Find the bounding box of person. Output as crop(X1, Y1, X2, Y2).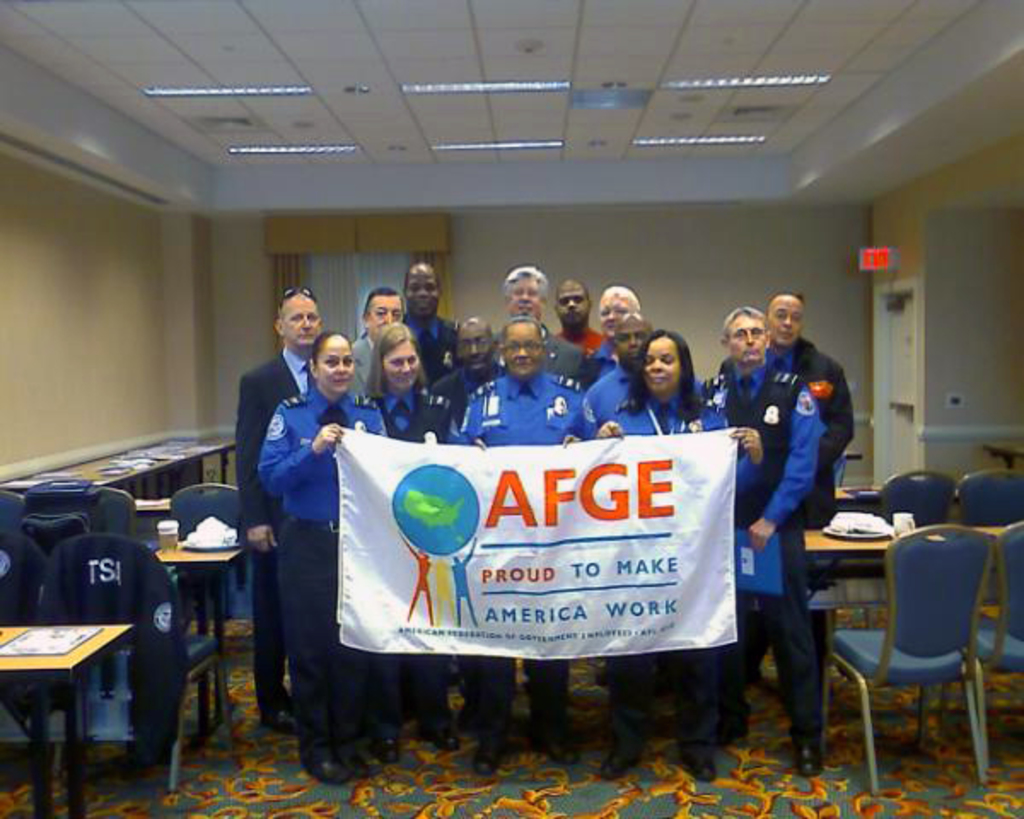
crop(447, 539, 481, 626).
